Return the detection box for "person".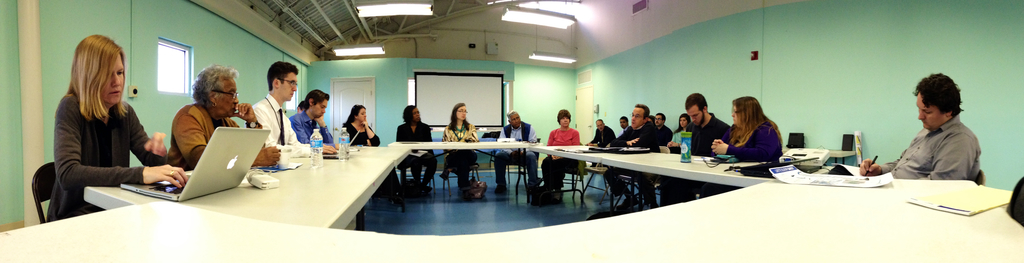
<box>338,96,385,143</box>.
